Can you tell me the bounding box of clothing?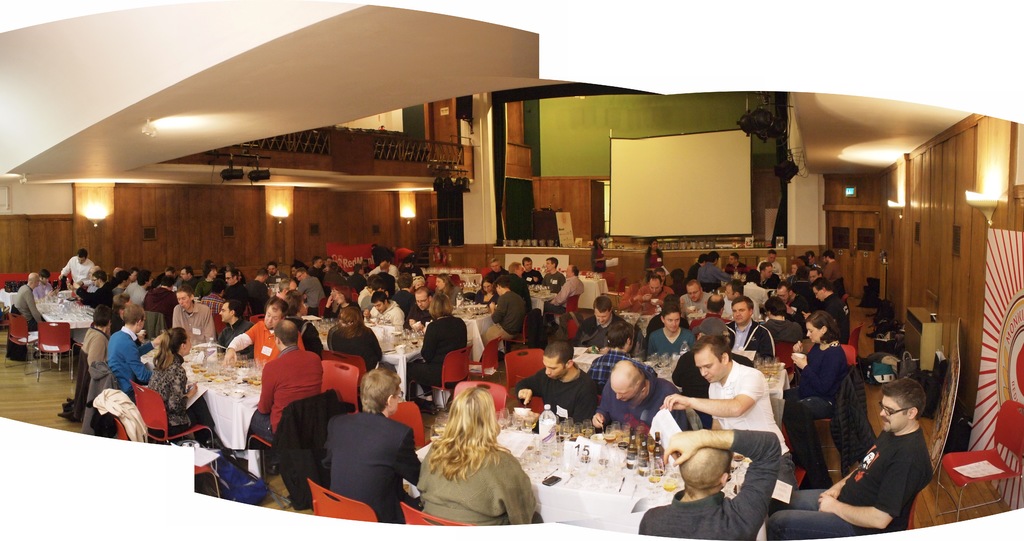
[x1=149, y1=353, x2=191, y2=436].
